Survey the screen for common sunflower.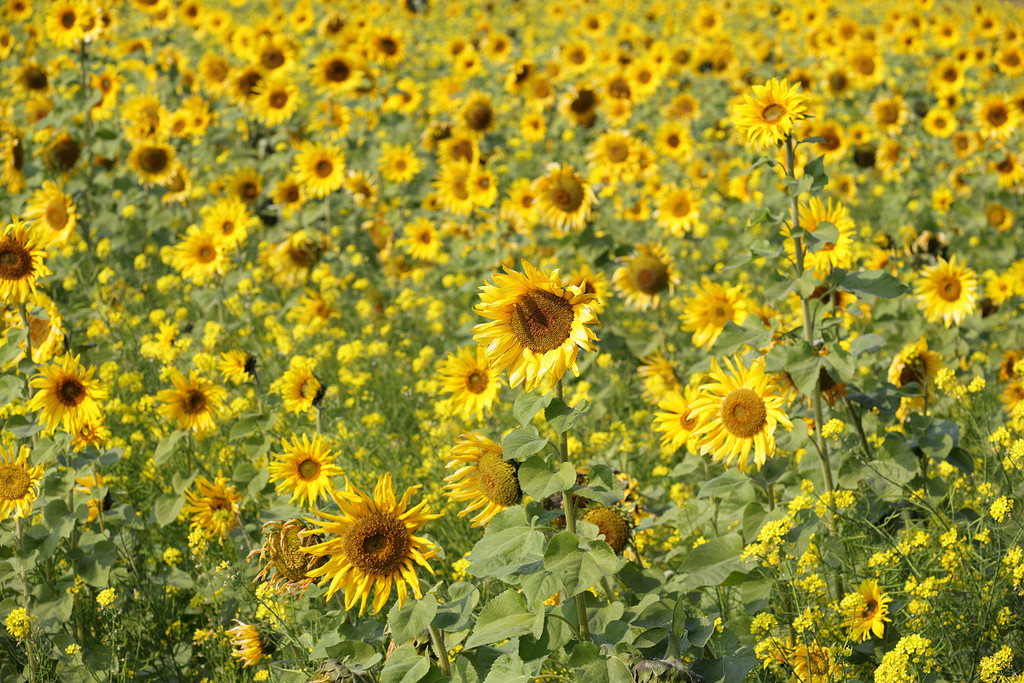
Survey found: {"x1": 472, "y1": 254, "x2": 607, "y2": 394}.
